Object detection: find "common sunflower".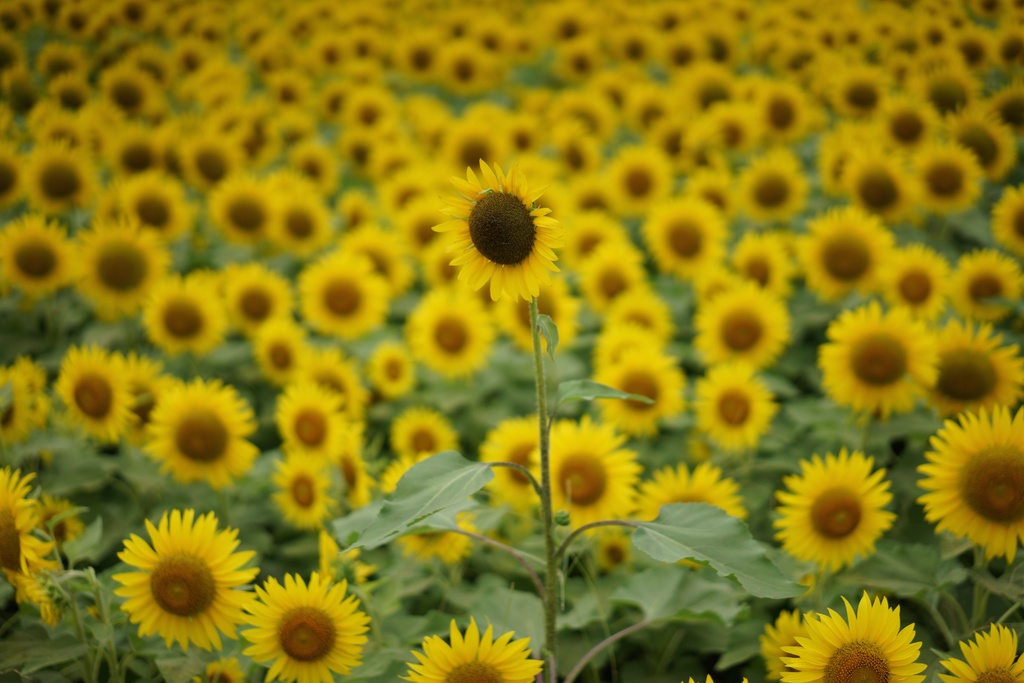
box(795, 206, 872, 295).
